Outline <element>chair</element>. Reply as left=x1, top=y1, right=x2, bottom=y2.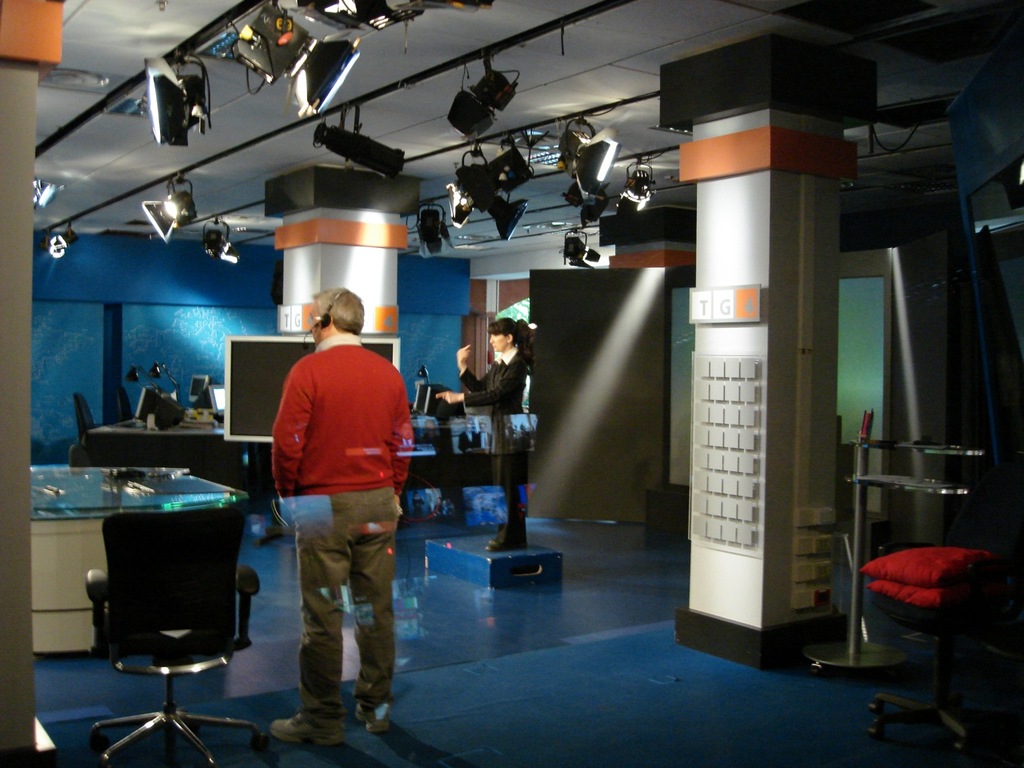
left=849, top=514, right=1015, bottom=727.
